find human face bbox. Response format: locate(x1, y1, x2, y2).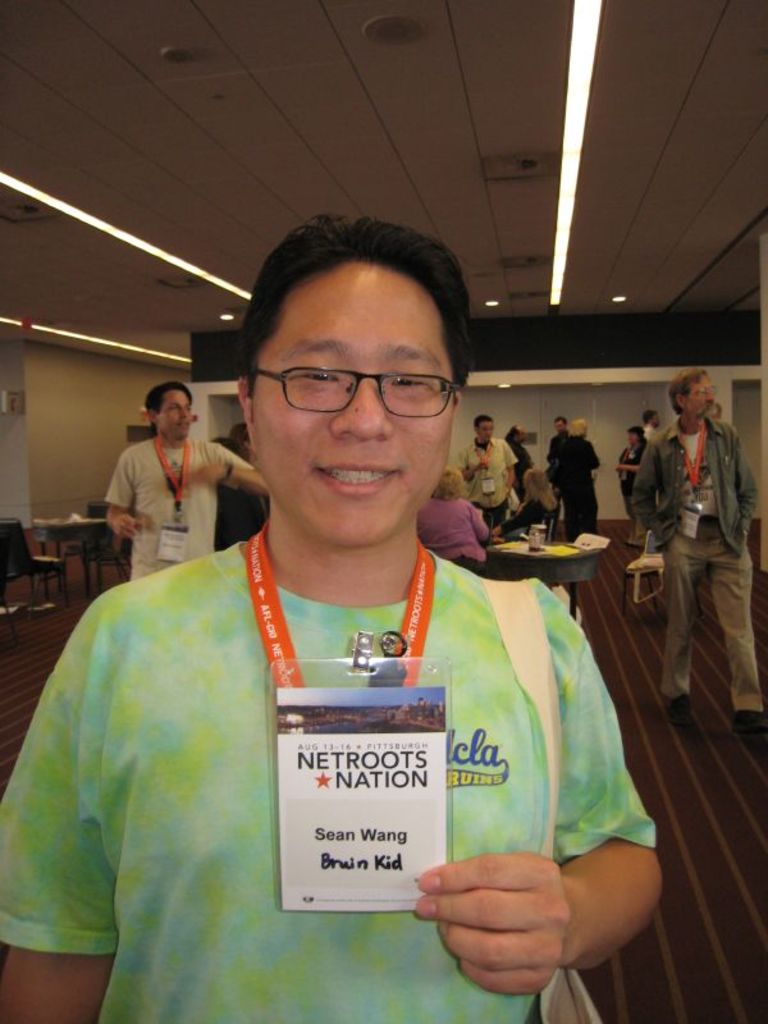
locate(251, 266, 458, 535).
